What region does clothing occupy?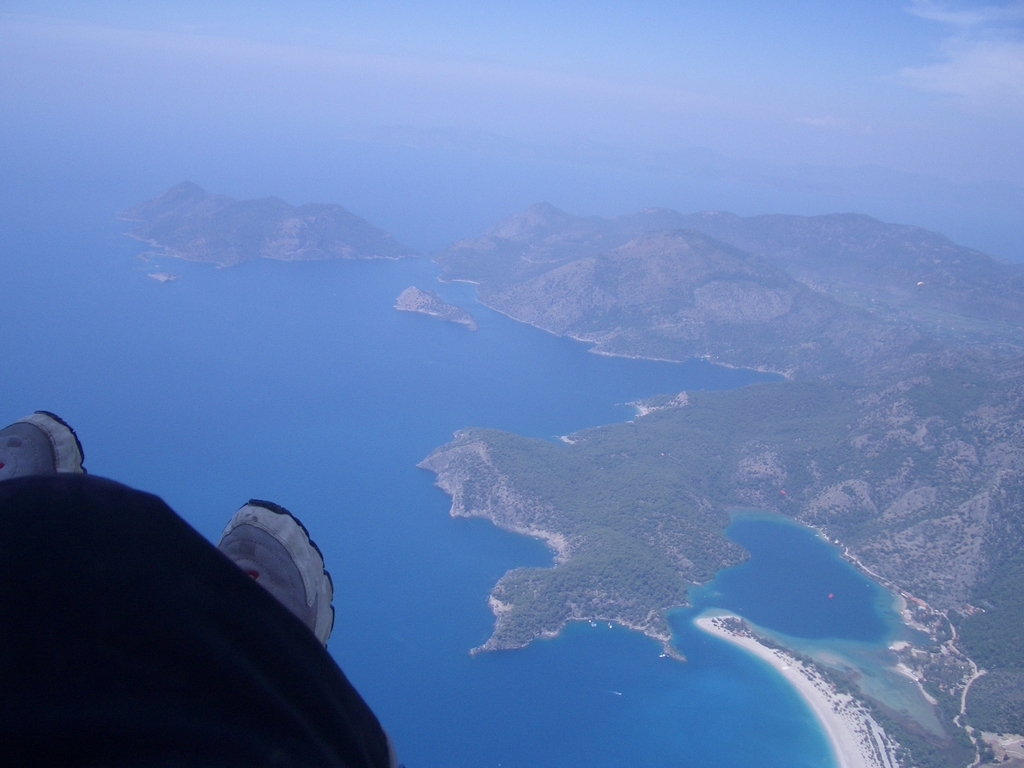
<bbox>0, 472, 382, 767</bbox>.
